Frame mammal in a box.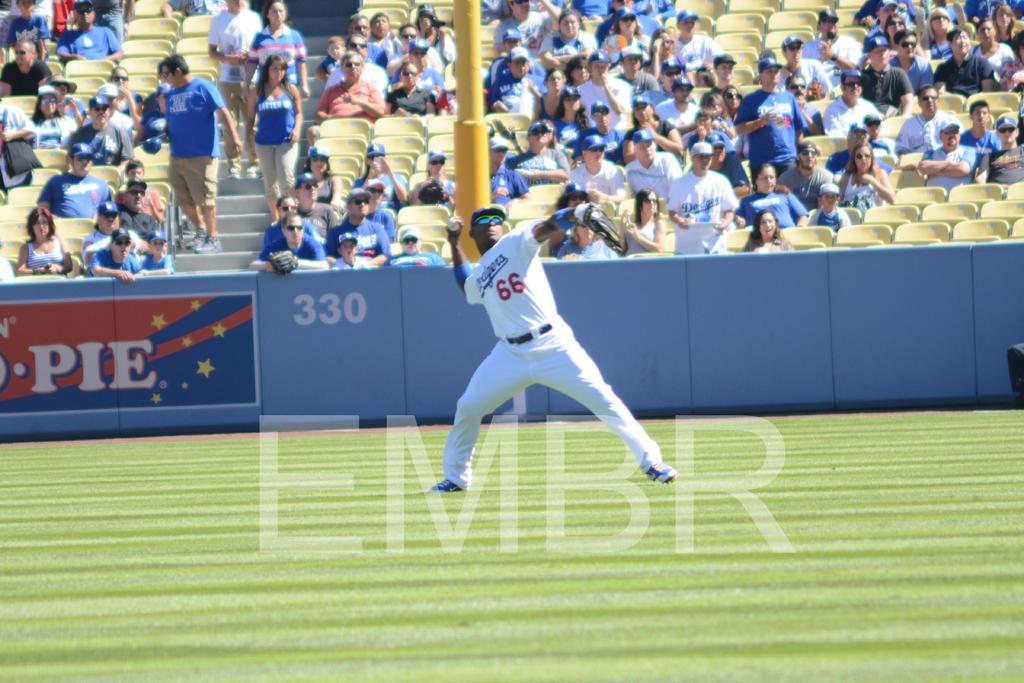
<region>384, 61, 434, 115</region>.
